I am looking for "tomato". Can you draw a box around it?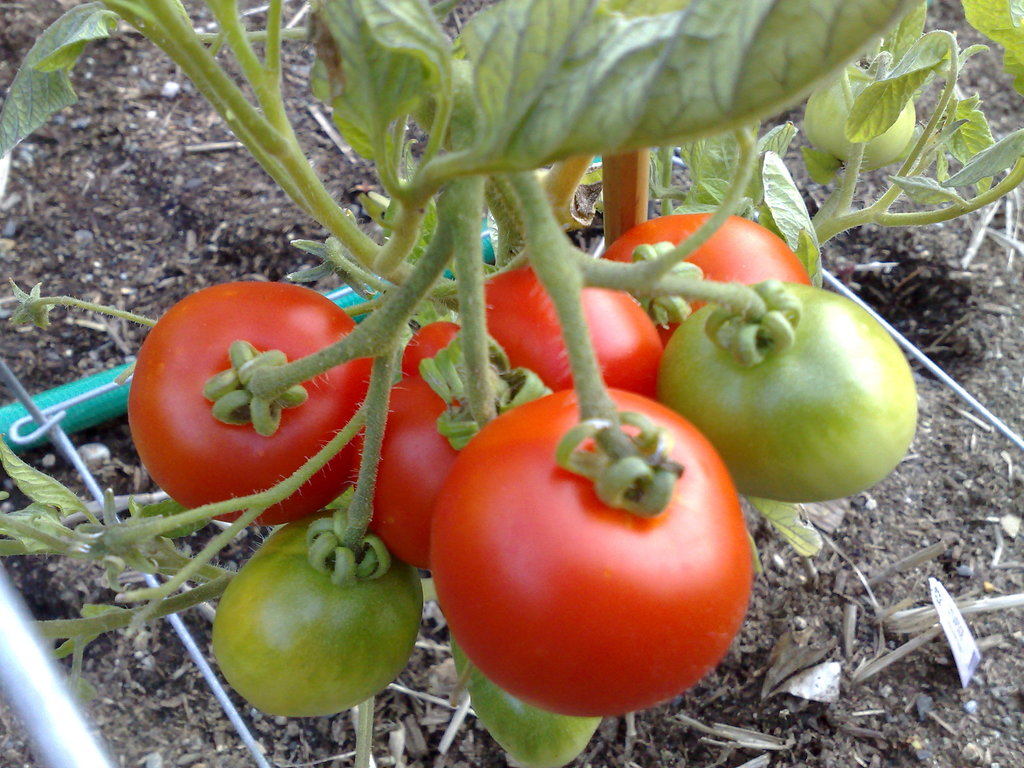
Sure, the bounding box is 593, 213, 821, 337.
